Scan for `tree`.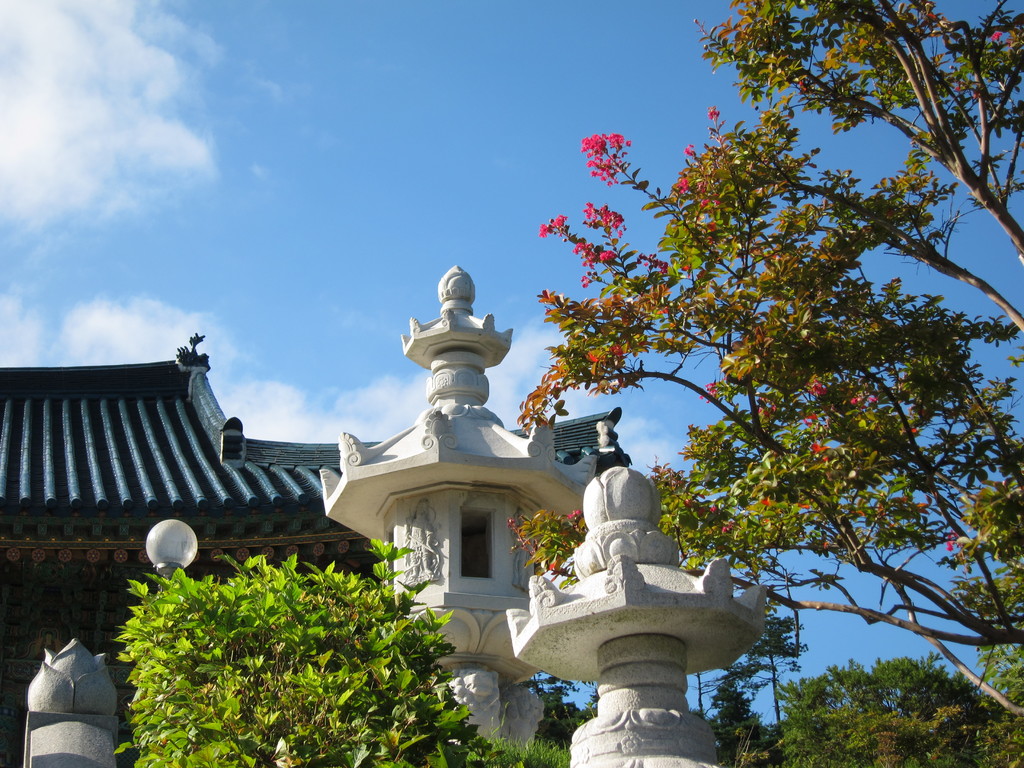
Scan result: (88,533,483,737).
